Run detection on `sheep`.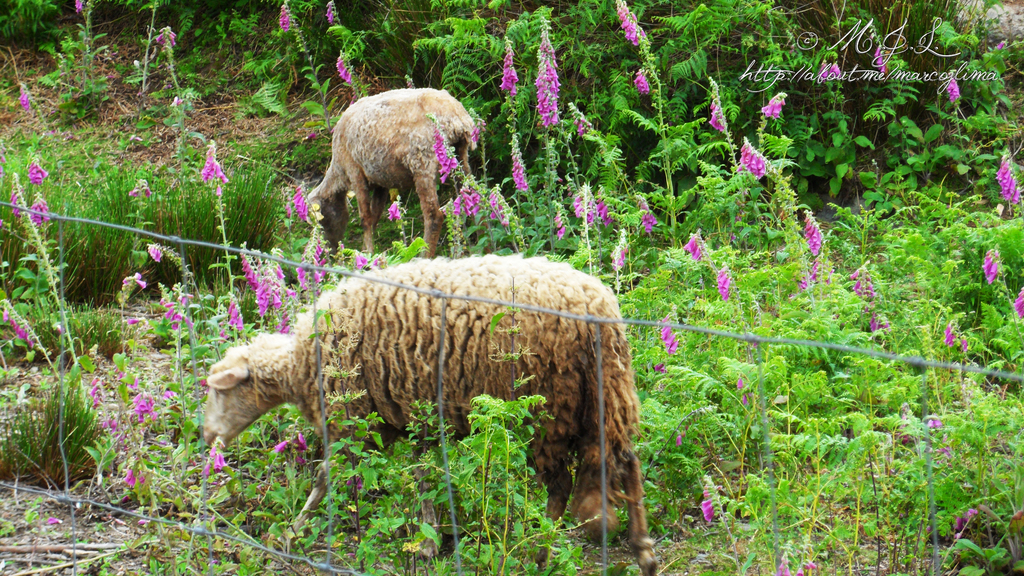
Result: <bbox>204, 256, 653, 575</bbox>.
